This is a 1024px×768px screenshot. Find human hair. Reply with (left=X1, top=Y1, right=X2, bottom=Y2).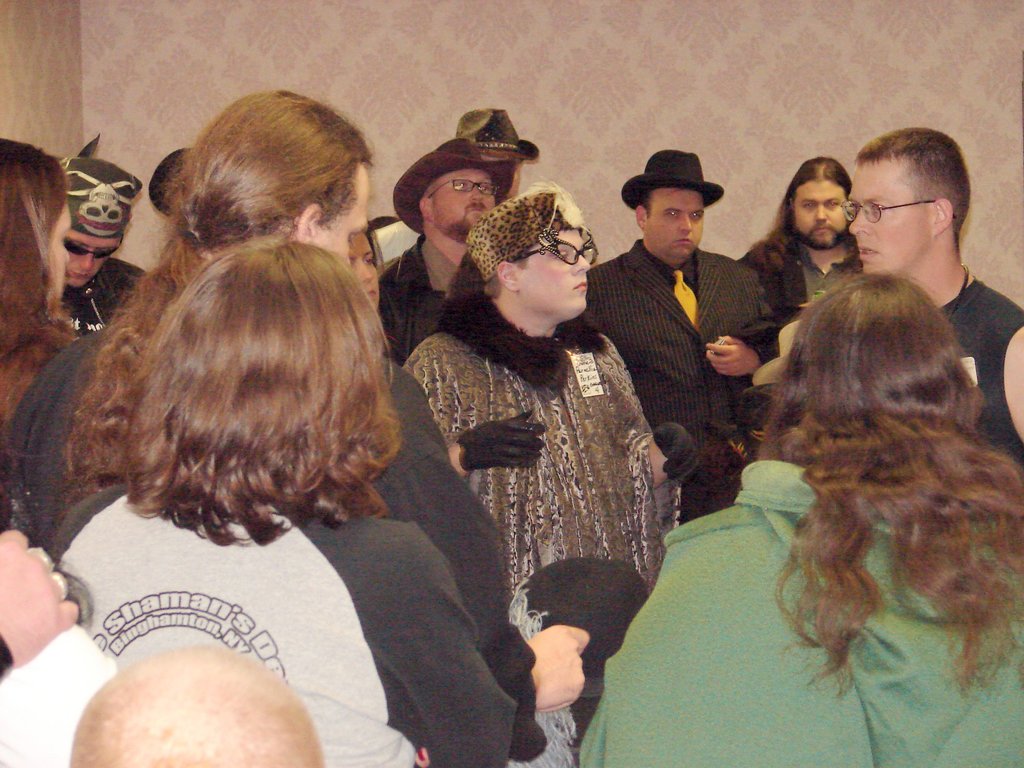
(left=0, top=136, right=66, bottom=273).
